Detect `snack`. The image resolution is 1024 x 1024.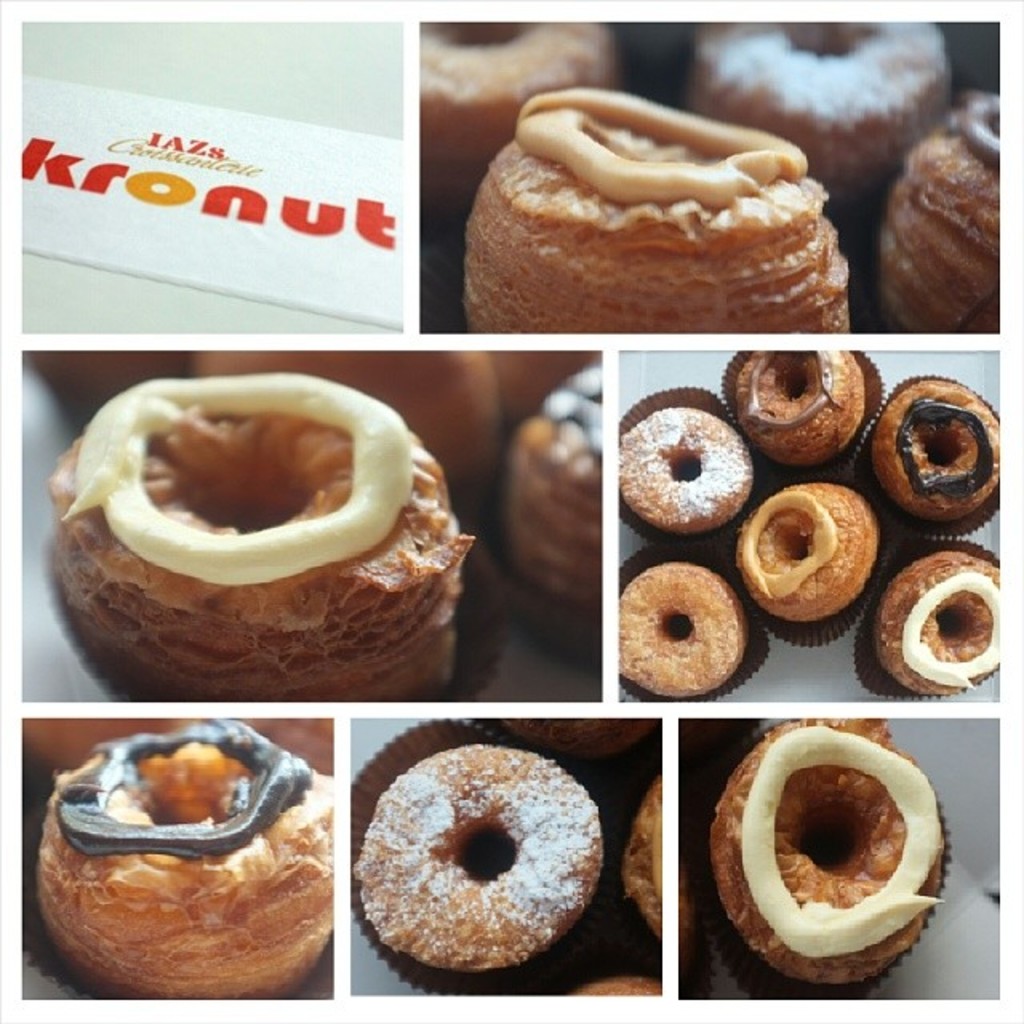
detection(618, 406, 752, 538).
